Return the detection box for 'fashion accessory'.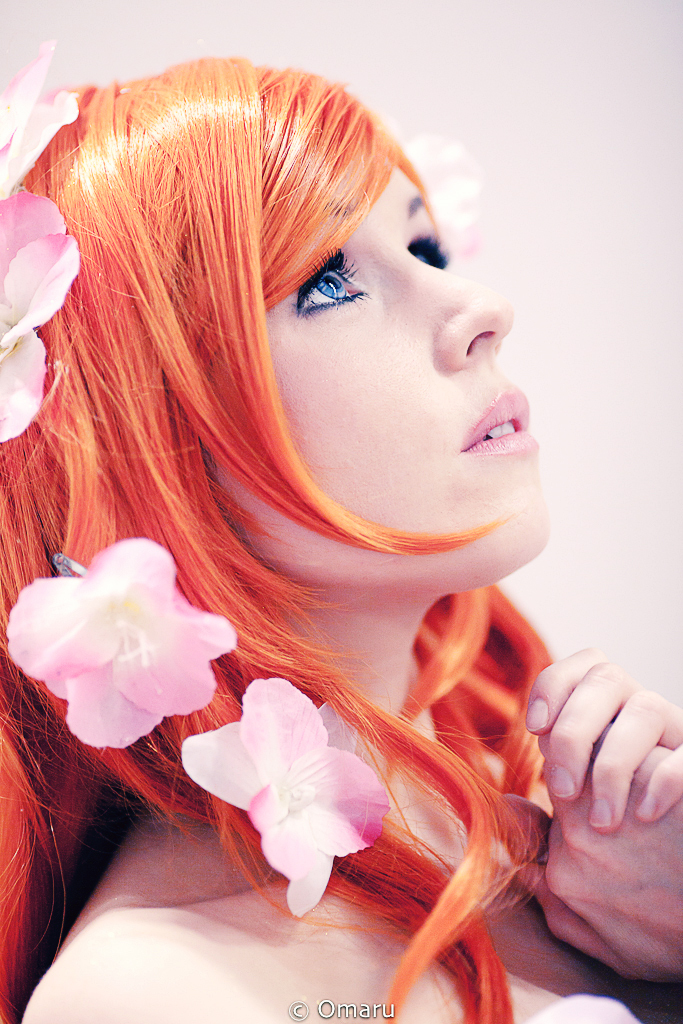
x1=0 y1=182 x2=87 y2=443.
